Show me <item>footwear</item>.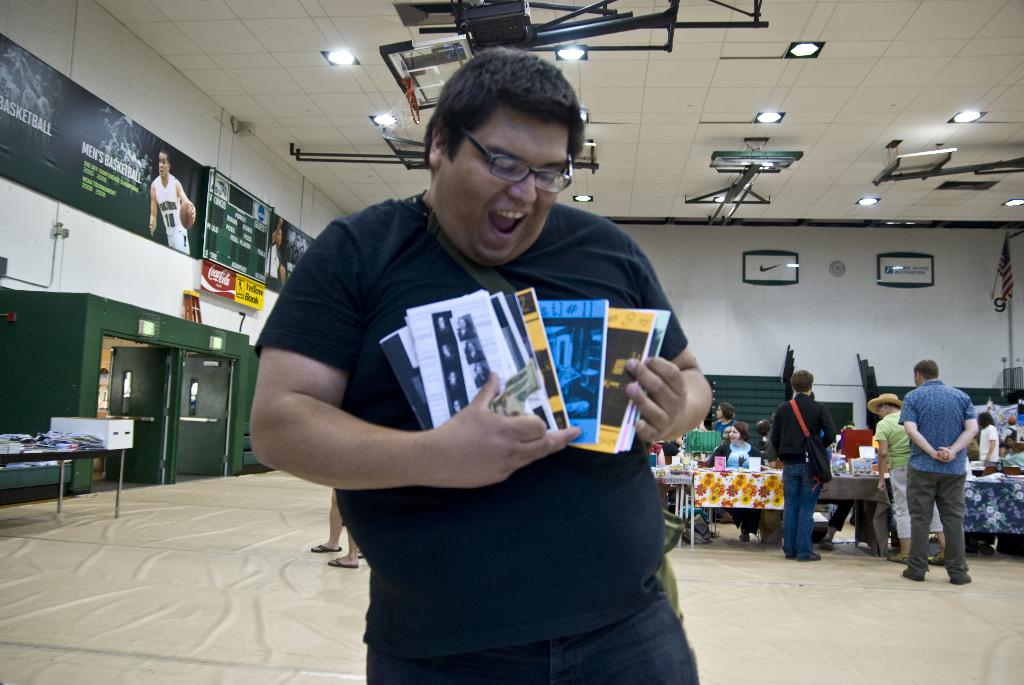
<item>footwear</item> is here: {"left": 948, "top": 573, "right": 973, "bottom": 584}.
